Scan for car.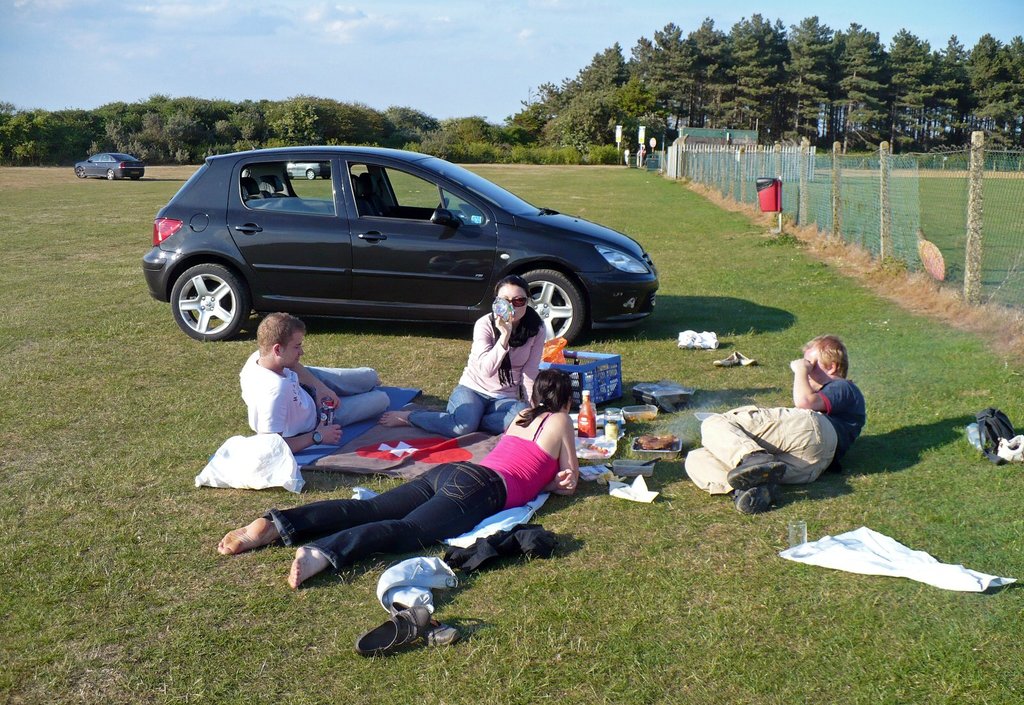
Scan result: locate(146, 131, 658, 364).
